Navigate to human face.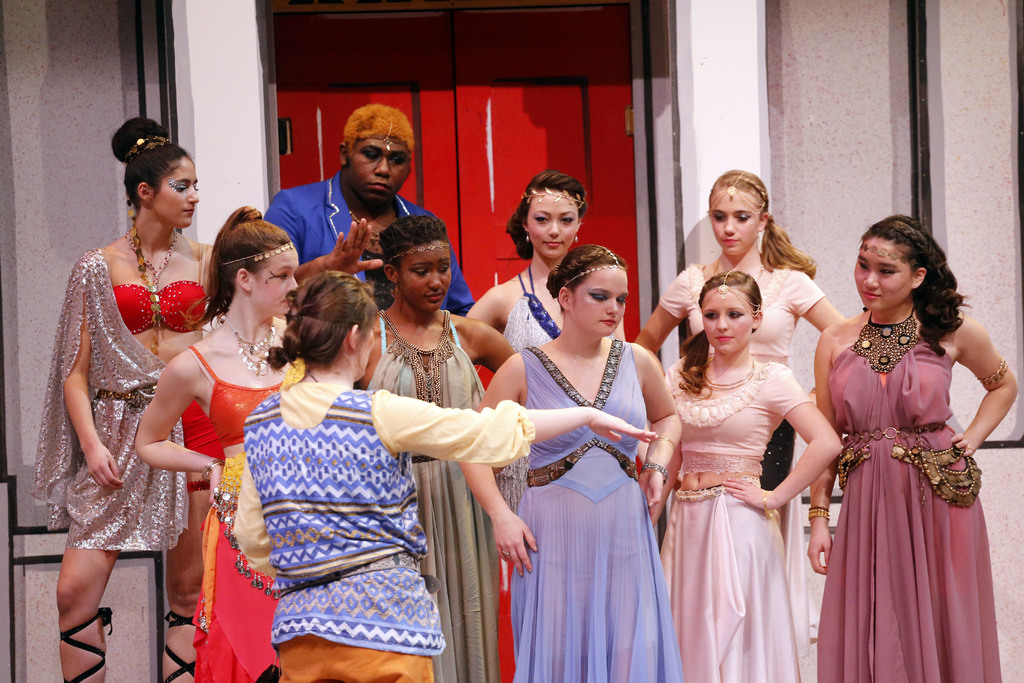
Navigation target: x1=525, y1=192, x2=578, y2=261.
